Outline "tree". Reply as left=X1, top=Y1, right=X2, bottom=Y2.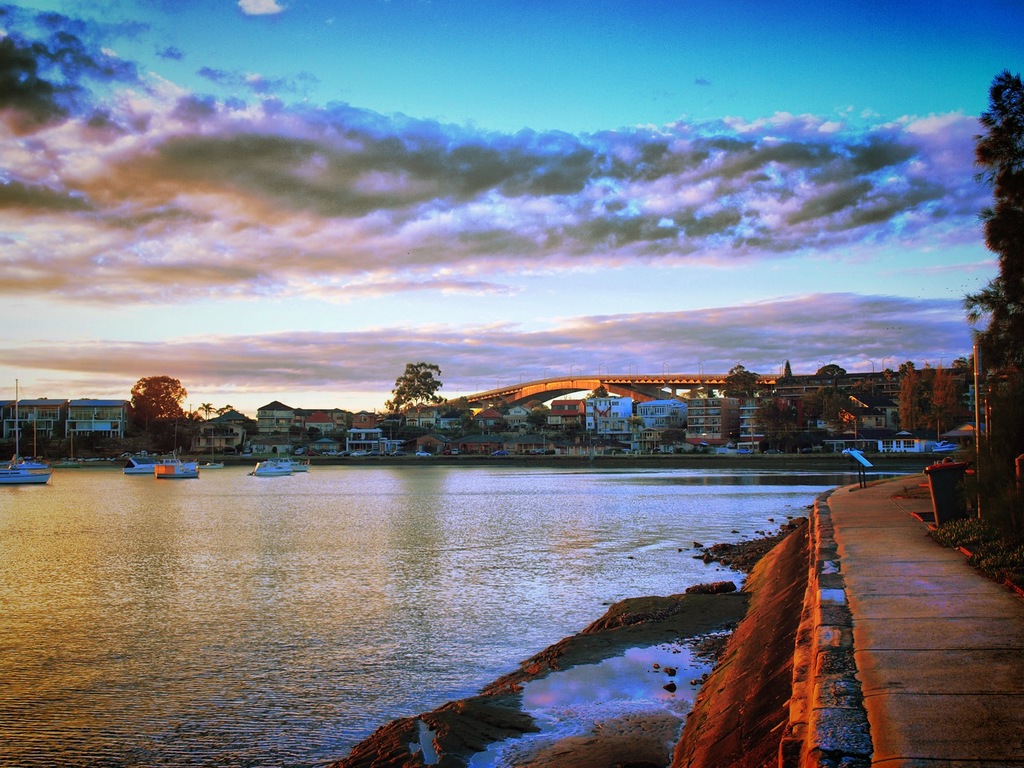
left=526, top=410, right=545, bottom=434.
